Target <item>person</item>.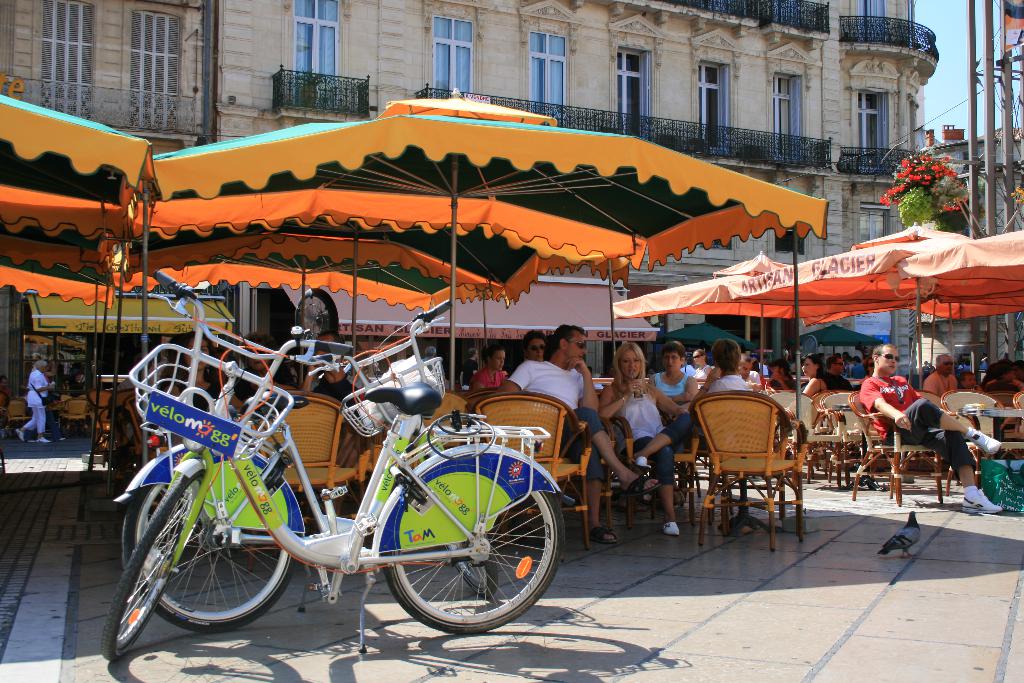
Target region: BBox(506, 329, 657, 547).
